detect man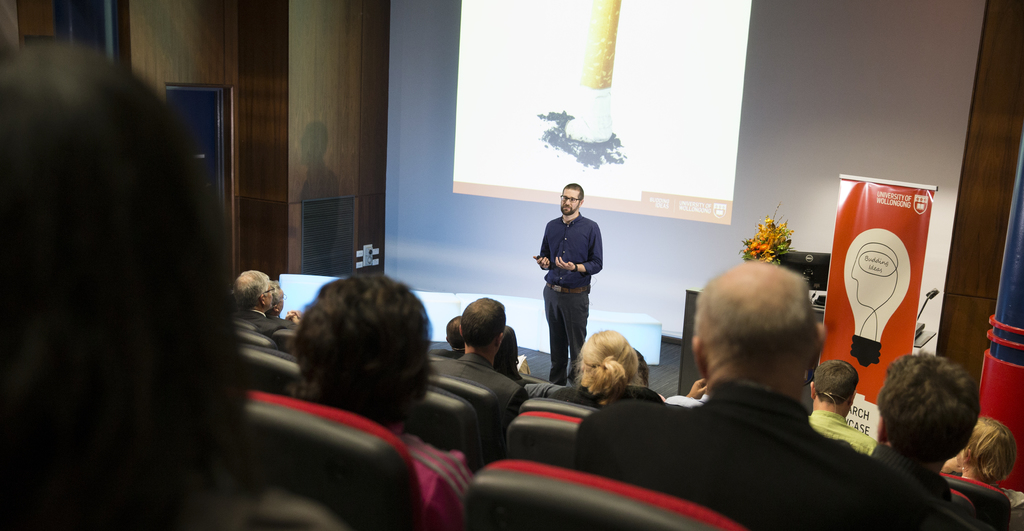
870, 348, 981, 513
